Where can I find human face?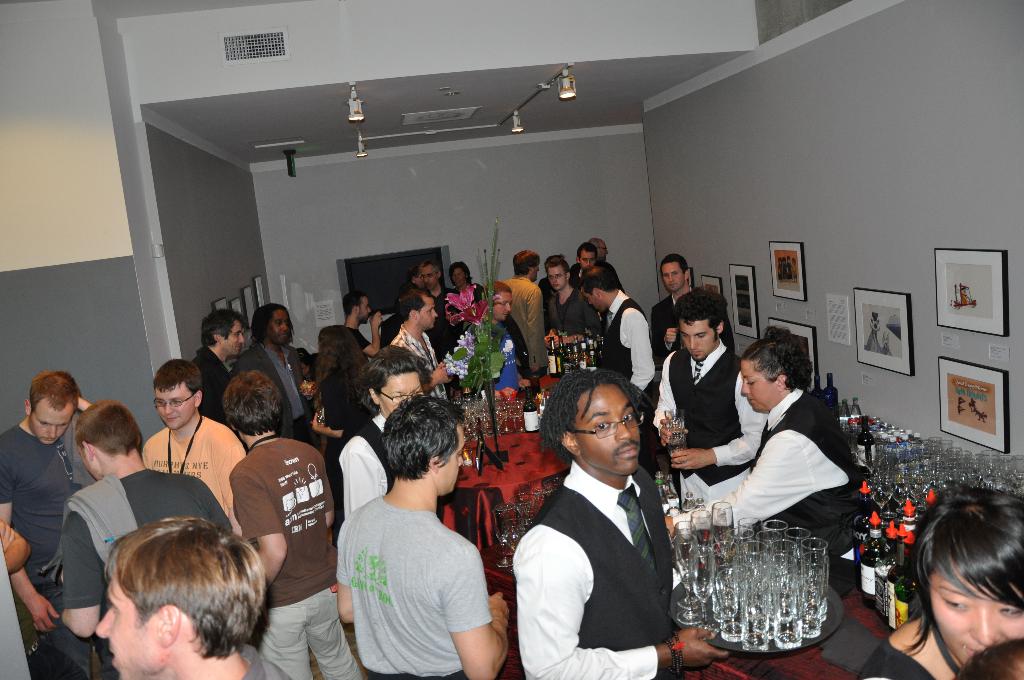
You can find it at box(449, 265, 468, 287).
